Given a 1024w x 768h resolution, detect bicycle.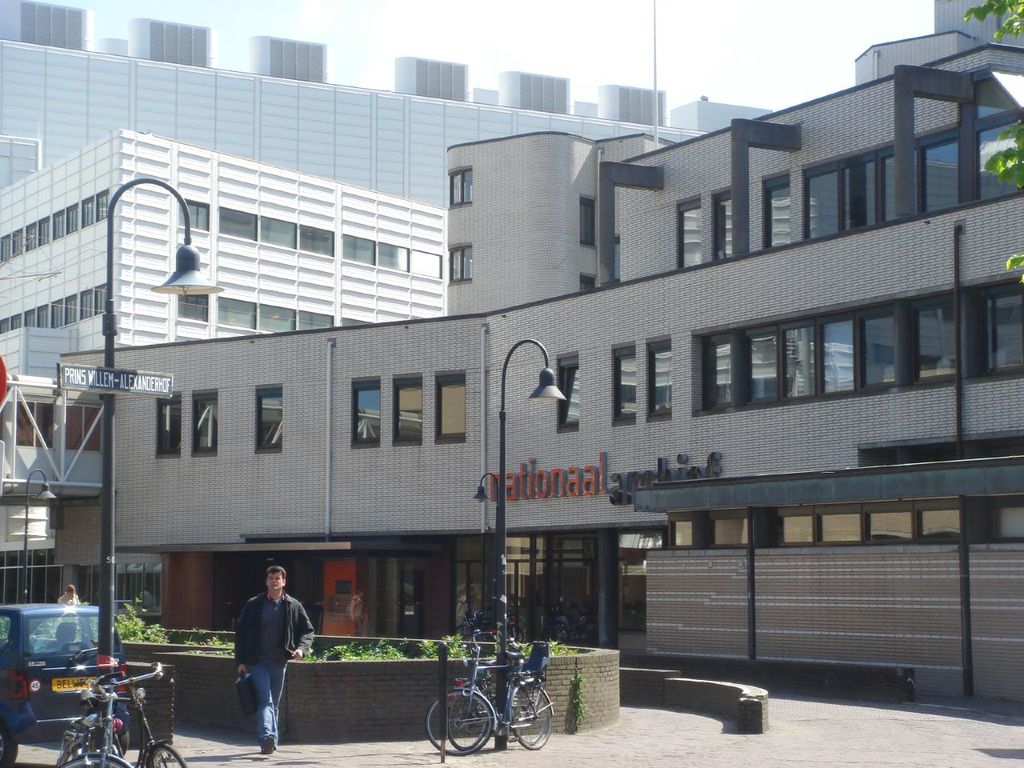
bbox=[64, 658, 190, 767].
